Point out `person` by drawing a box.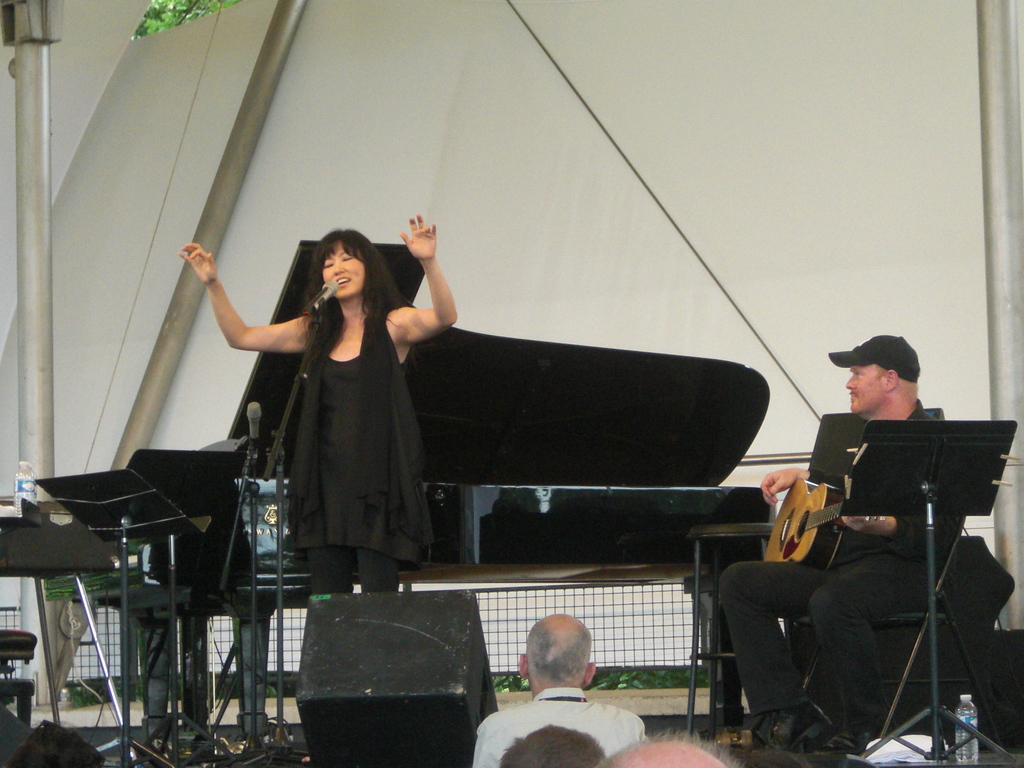
Rect(467, 627, 644, 767).
